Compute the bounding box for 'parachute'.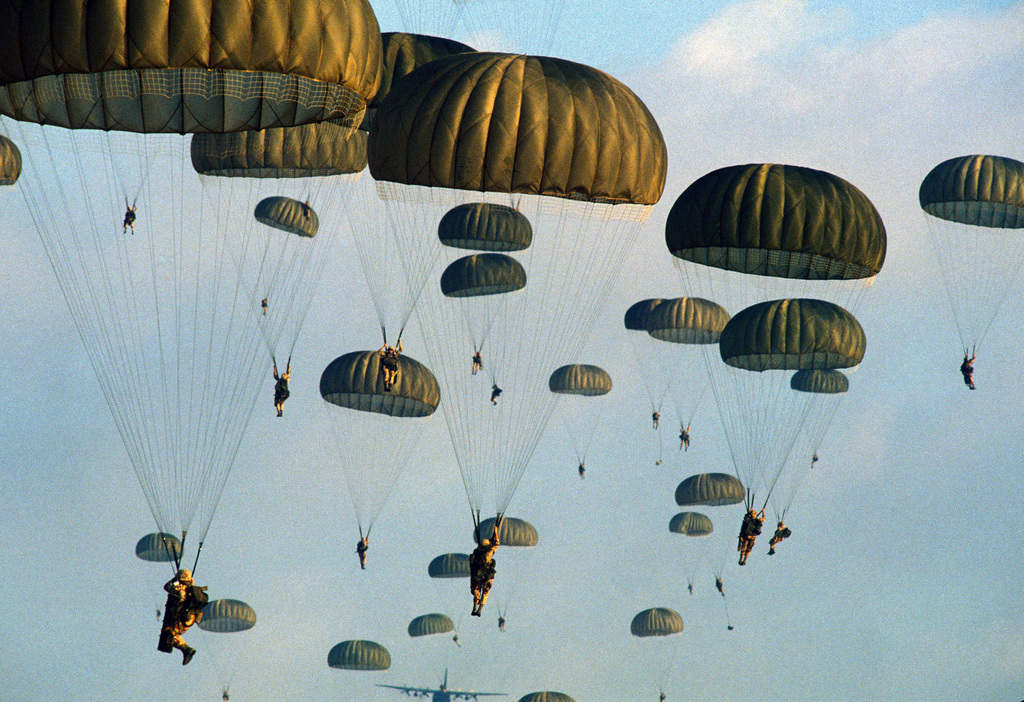
crop(719, 297, 865, 524).
